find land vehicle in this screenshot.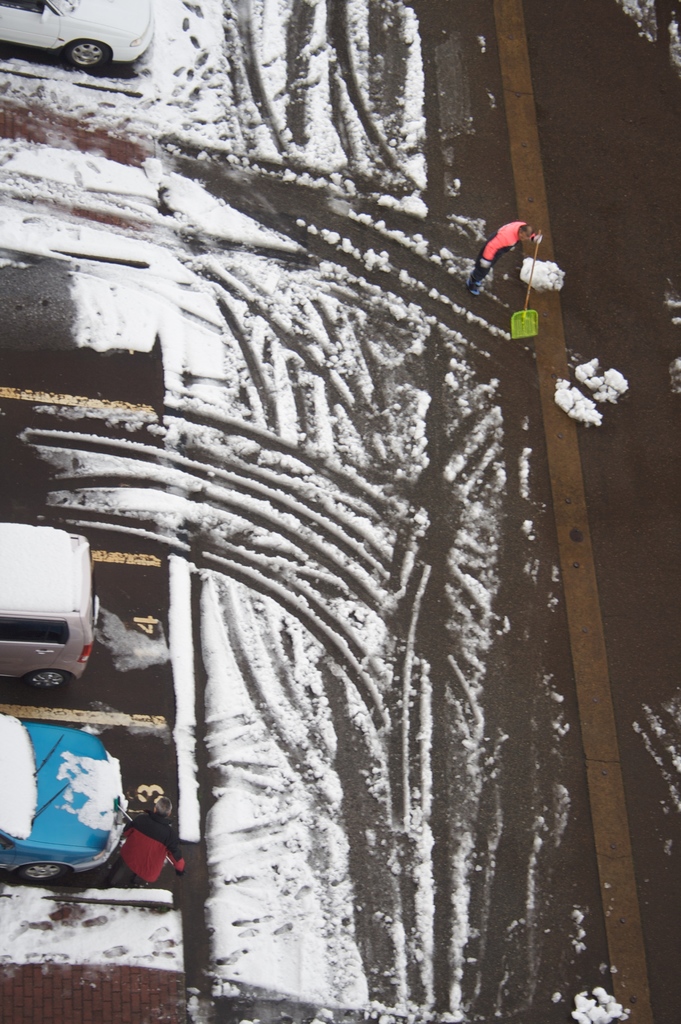
The bounding box for land vehicle is bbox=[0, 0, 152, 74].
